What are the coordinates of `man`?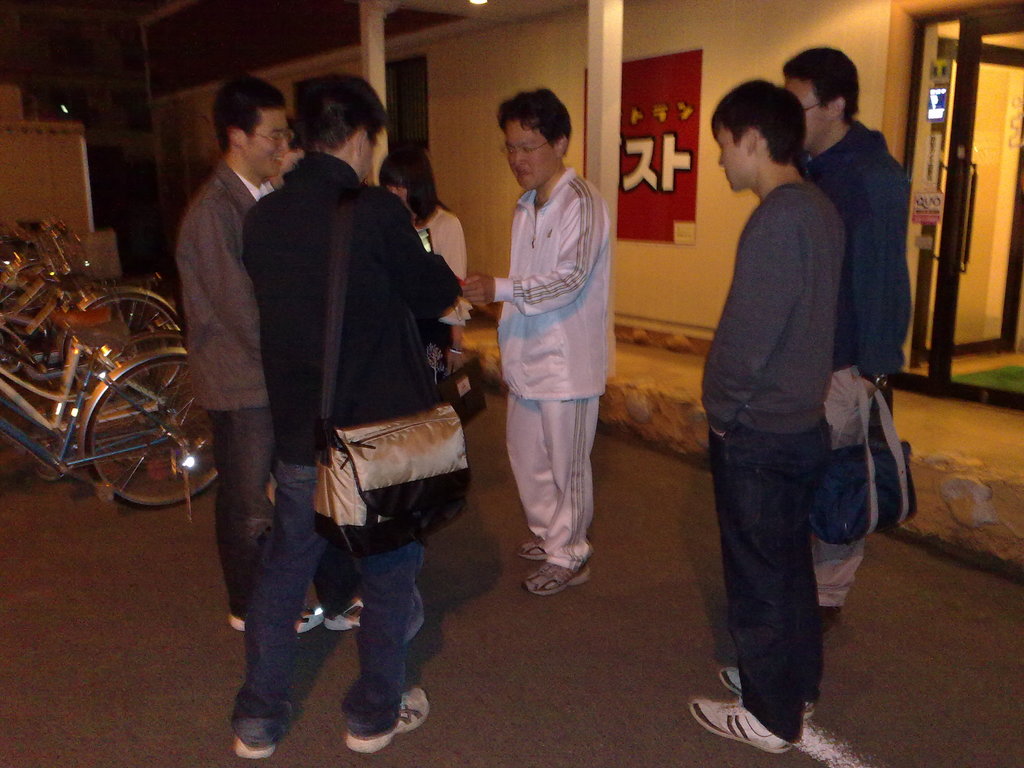
BBox(689, 77, 852, 754).
